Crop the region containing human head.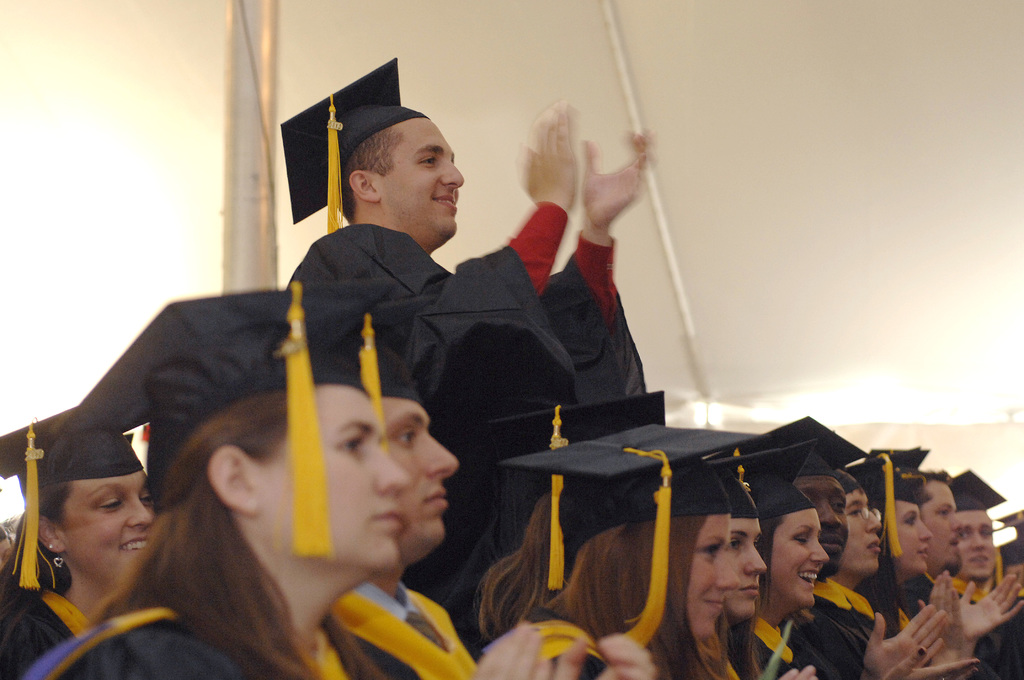
Crop region: (x1=735, y1=434, x2=830, y2=618).
